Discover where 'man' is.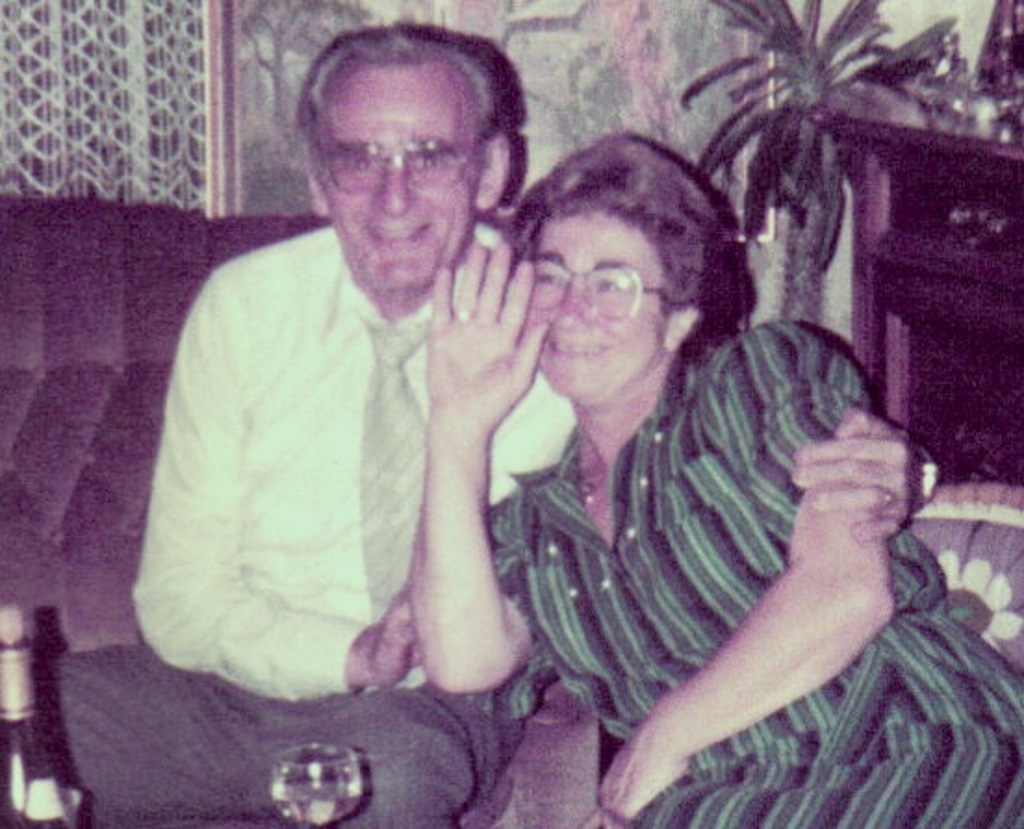
Discovered at box(48, 28, 582, 827).
